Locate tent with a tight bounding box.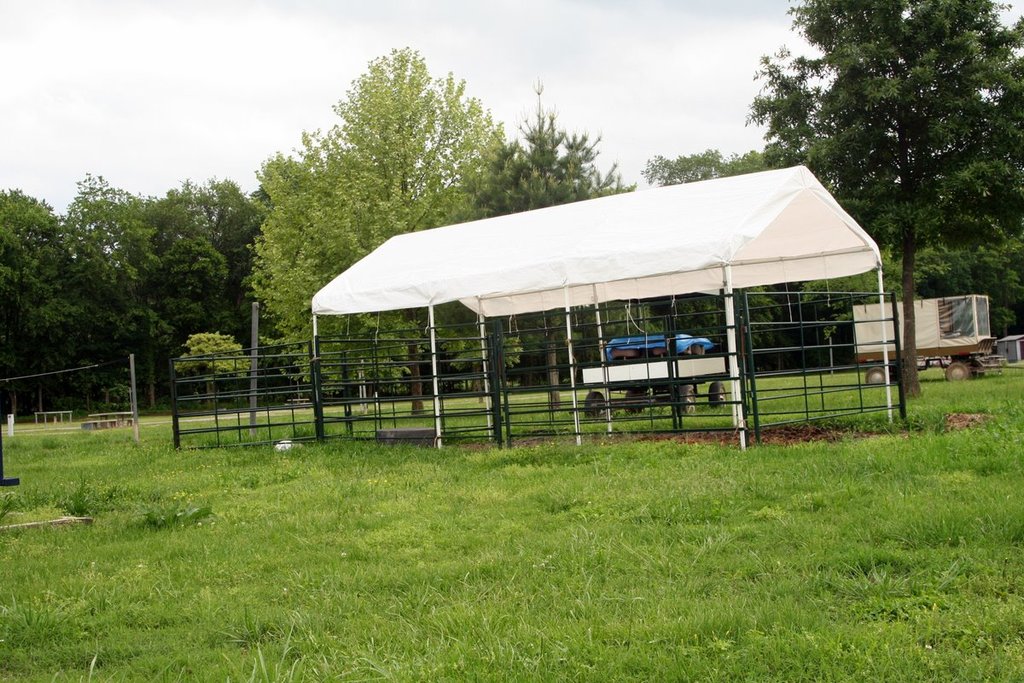
309/162/890/445.
